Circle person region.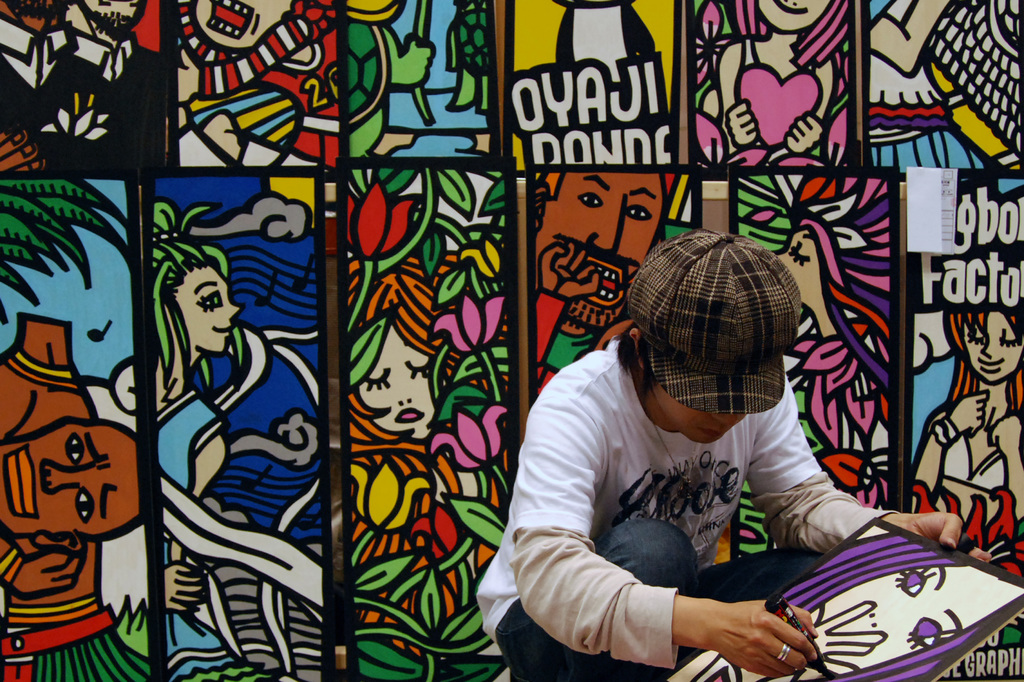
Region: {"x1": 911, "y1": 307, "x2": 1023, "y2": 519}.
